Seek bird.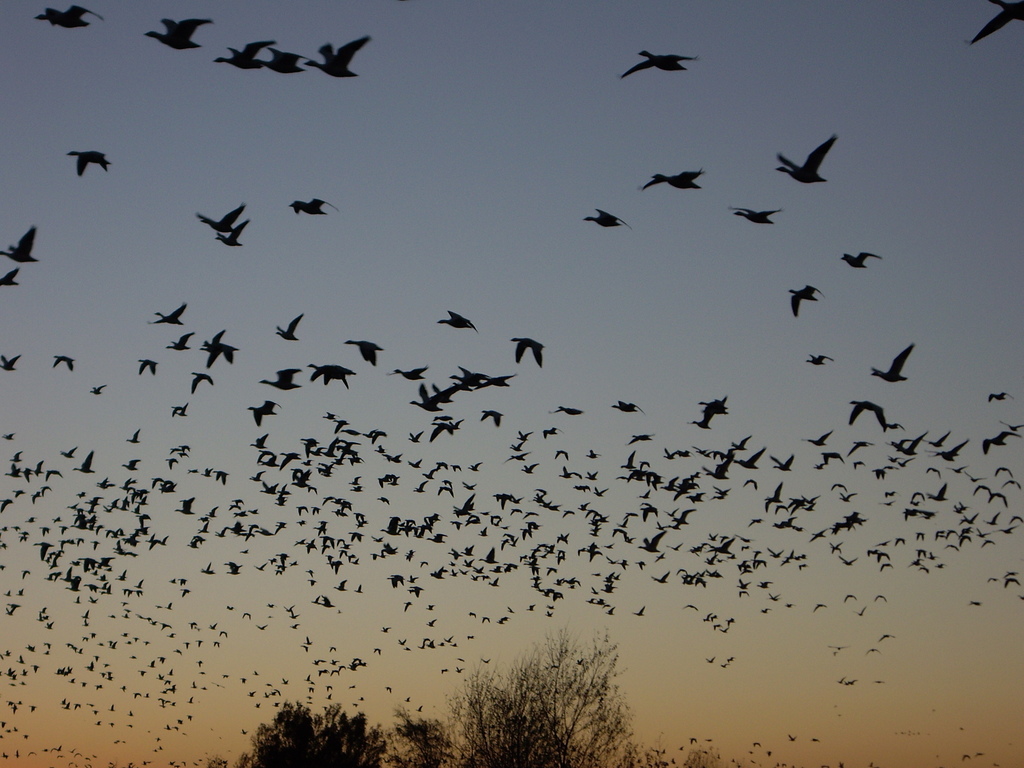
region(785, 496, 801, 508).
